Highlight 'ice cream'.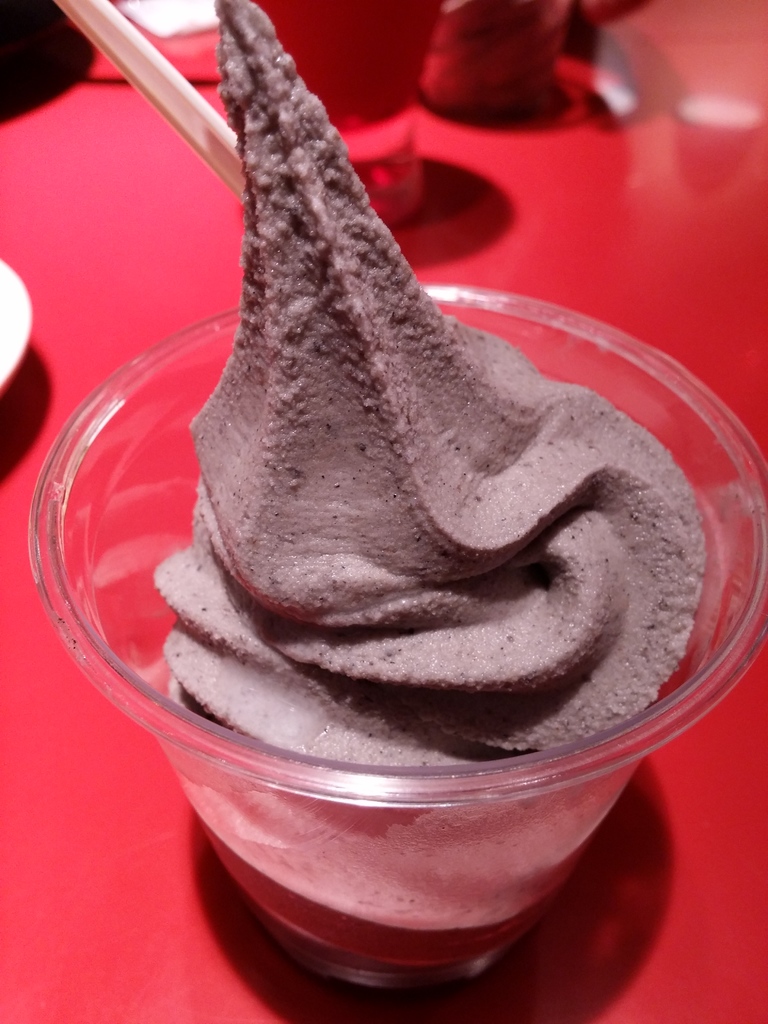
Highlighted region: 150 0 708 993.
